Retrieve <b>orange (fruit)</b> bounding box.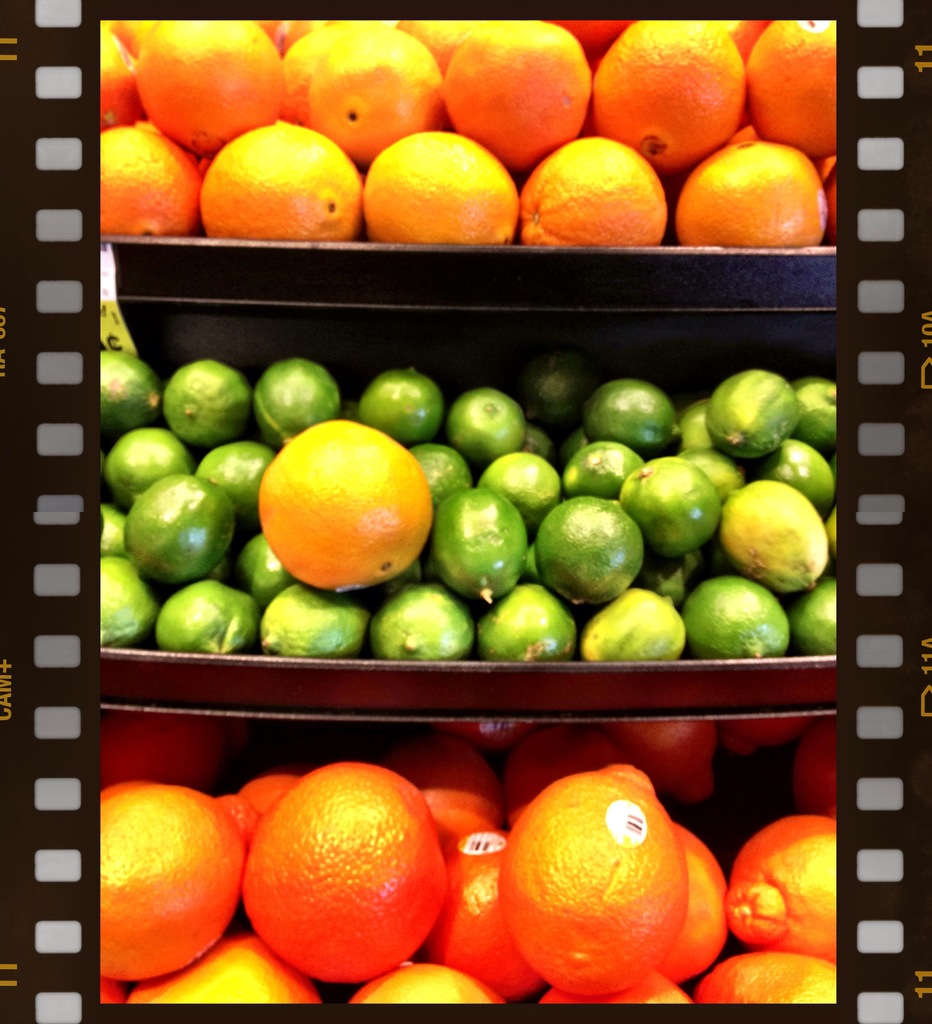
Bounding box: (756, 26, 834, 175).
